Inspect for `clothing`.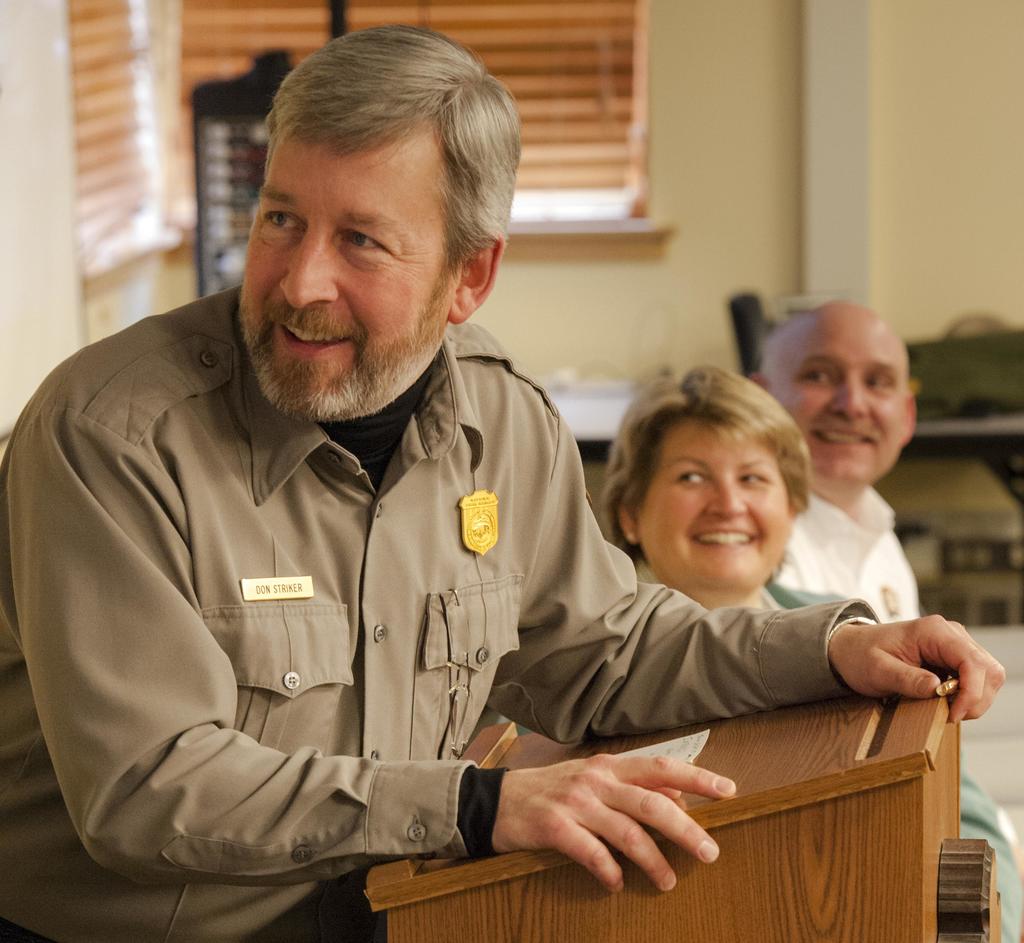
Inspection: [left=18, top=281, right=670, bottom=894].
